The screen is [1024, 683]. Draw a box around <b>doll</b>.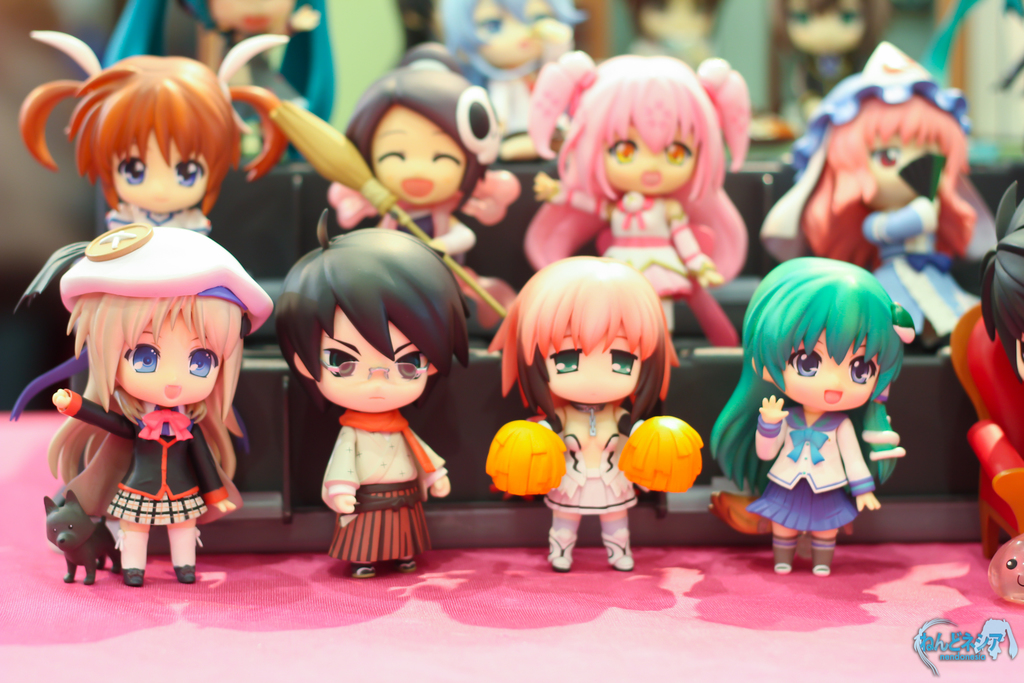
bbox(753, 41, 976, 361).
